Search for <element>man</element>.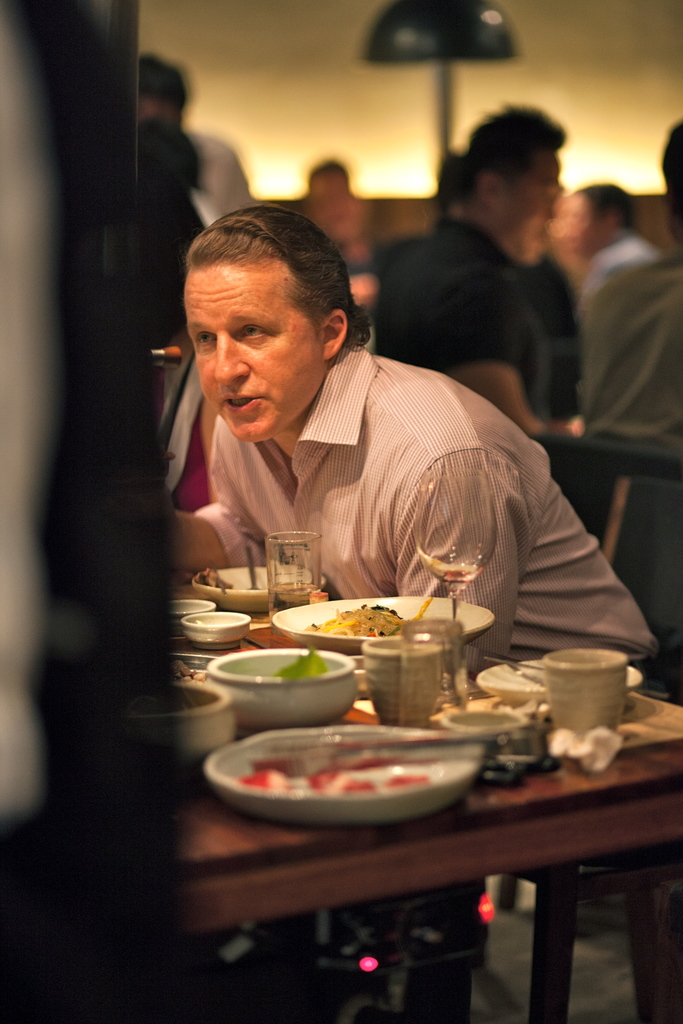
Found at left=554, top=143, right=682, bottom=474.
